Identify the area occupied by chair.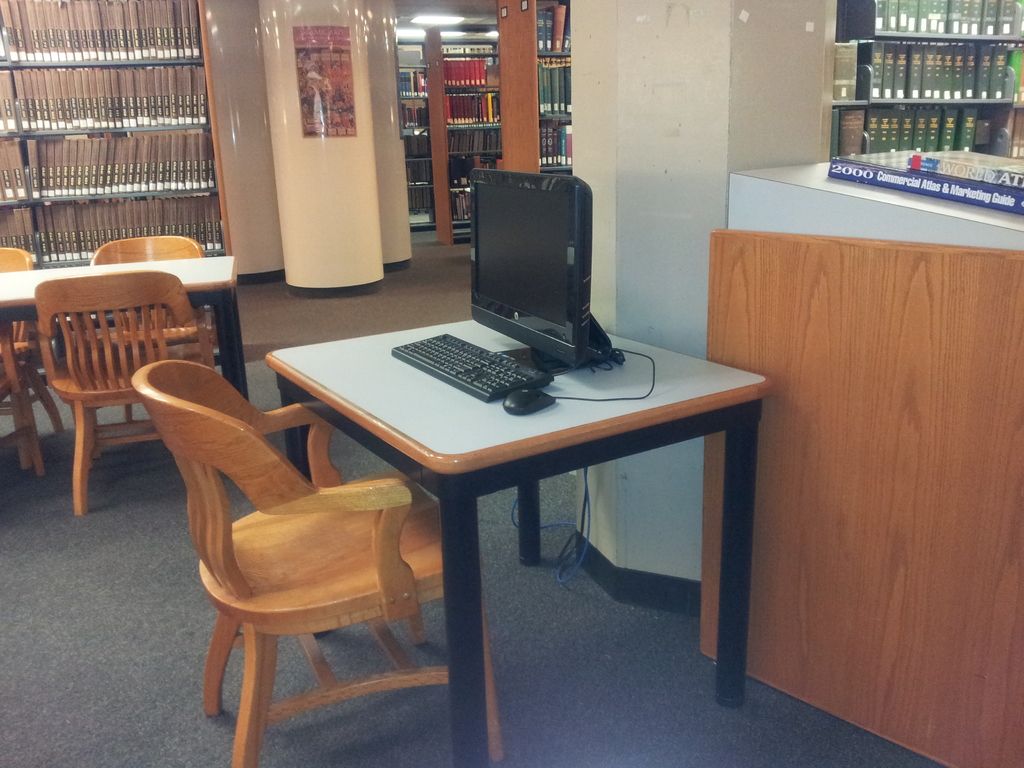
Area: rect(132, 356, 503, 767).
